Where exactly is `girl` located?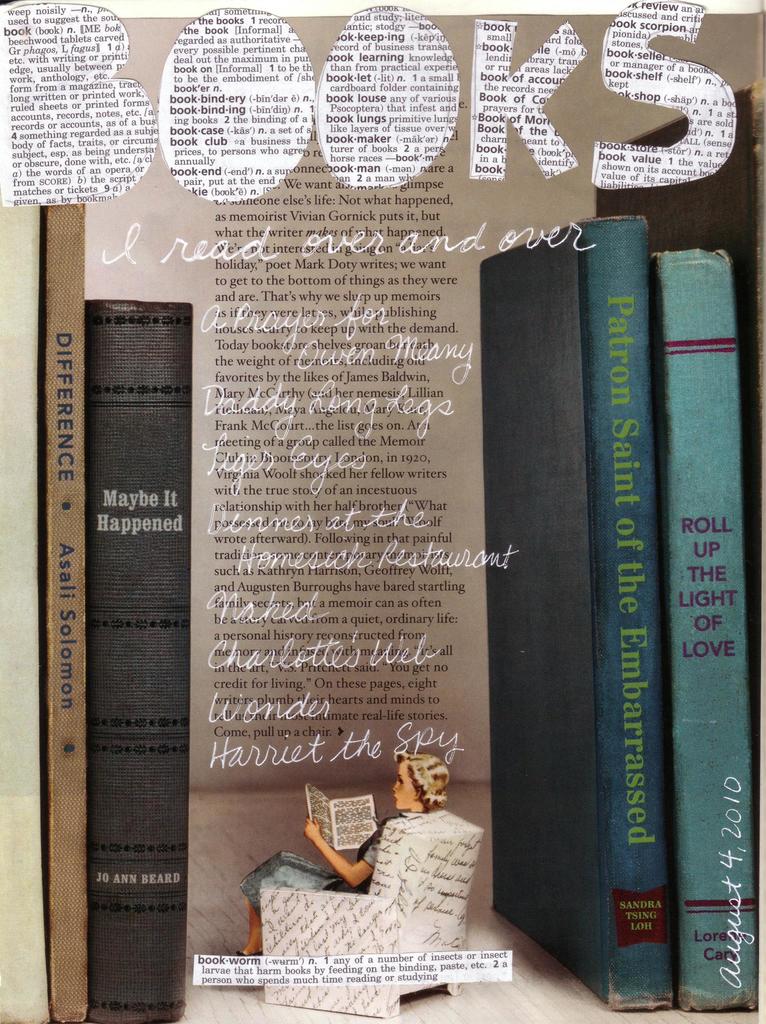
Its bounding box is [234,753,448,956].
